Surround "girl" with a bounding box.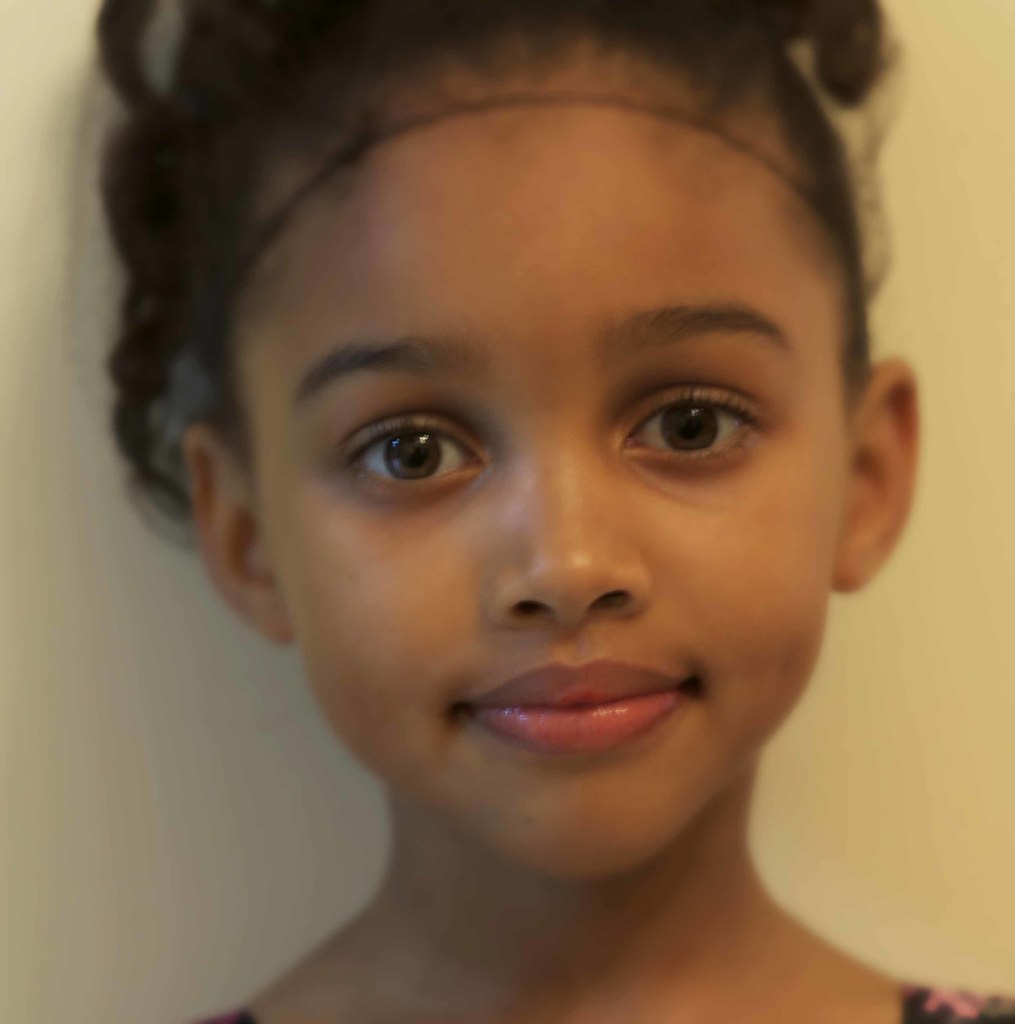
bbox=[90, 0, 1014, 1023].
